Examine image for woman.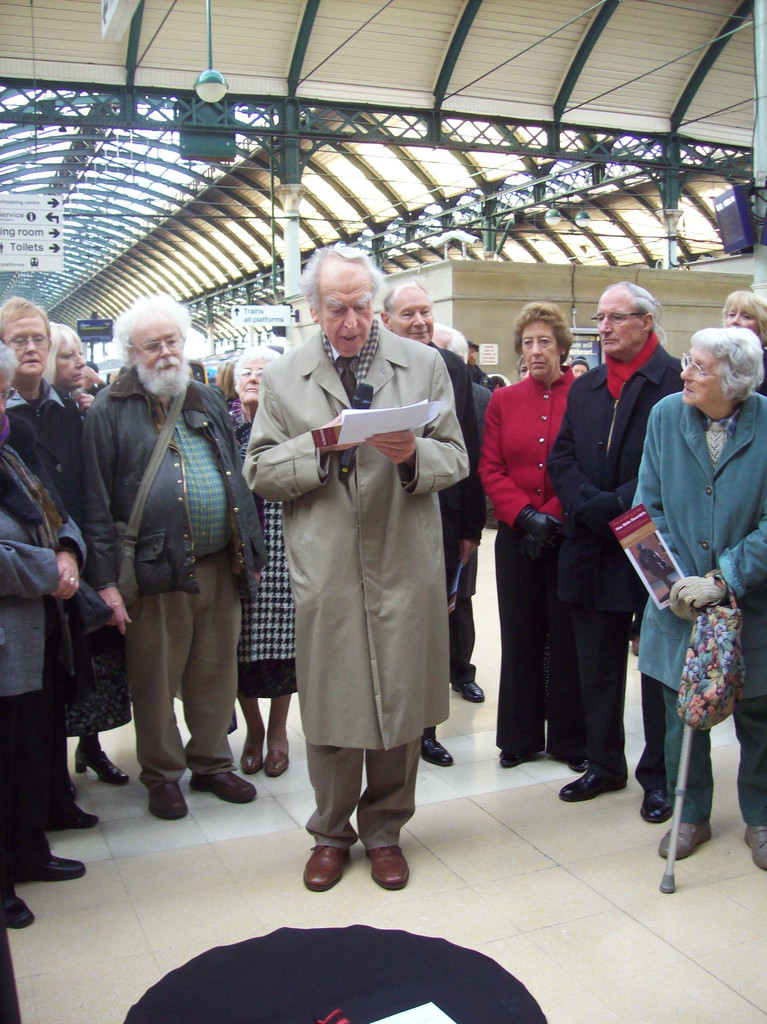
Examination result: box(51, 324, 141, 784).
